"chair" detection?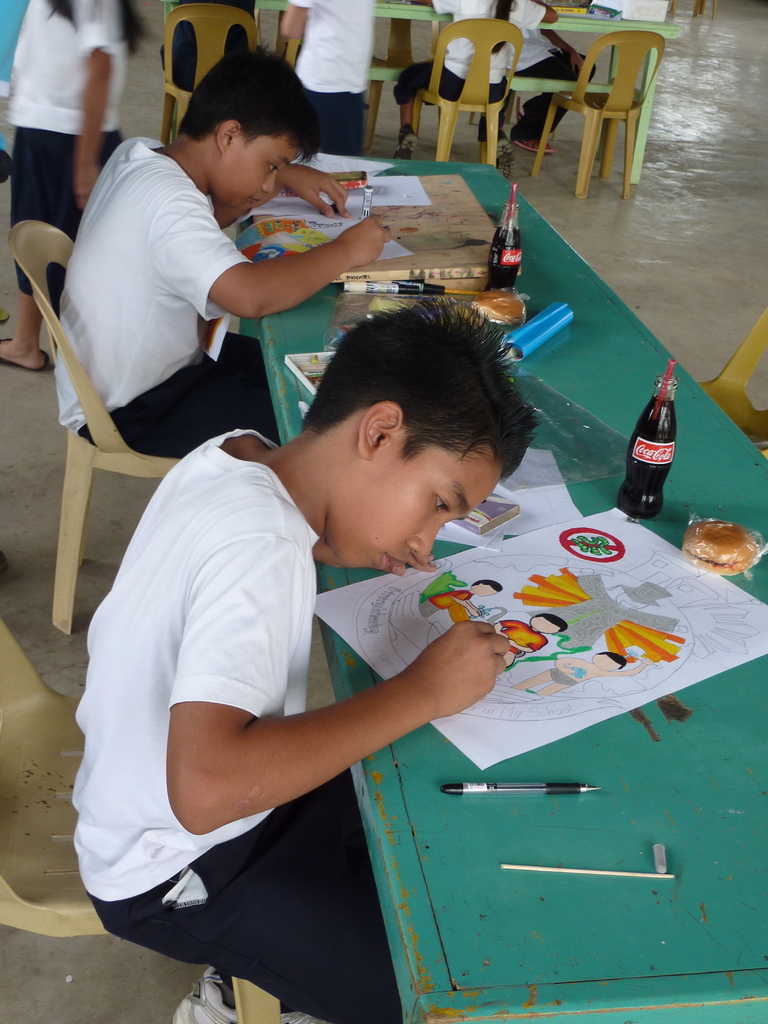
bbox=[152, 1, 262, 139]
